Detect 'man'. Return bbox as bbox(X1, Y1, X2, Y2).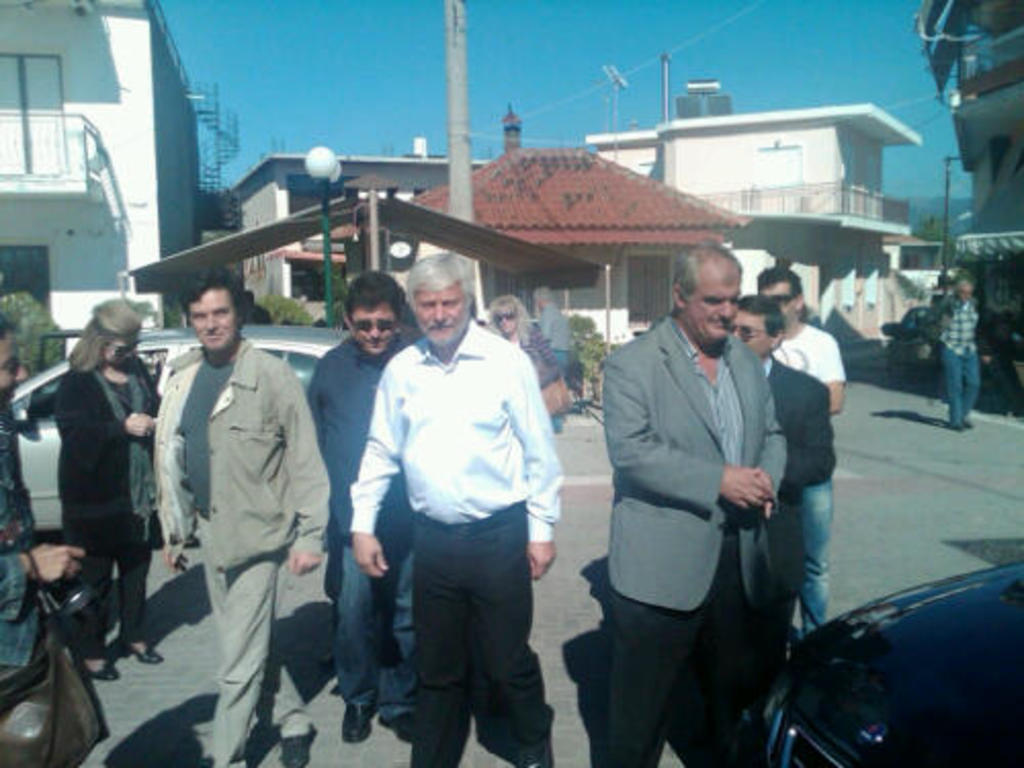
bbox(920, 276, 981, 428).
